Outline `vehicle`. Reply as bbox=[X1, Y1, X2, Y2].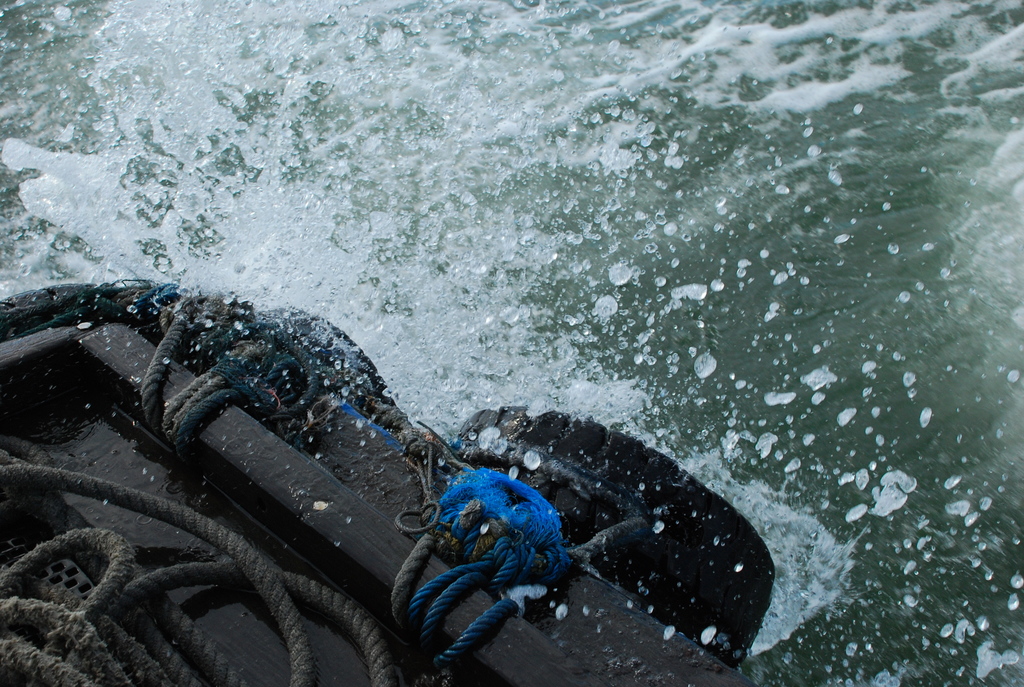
bbox=[0, 260, 883, 640].
